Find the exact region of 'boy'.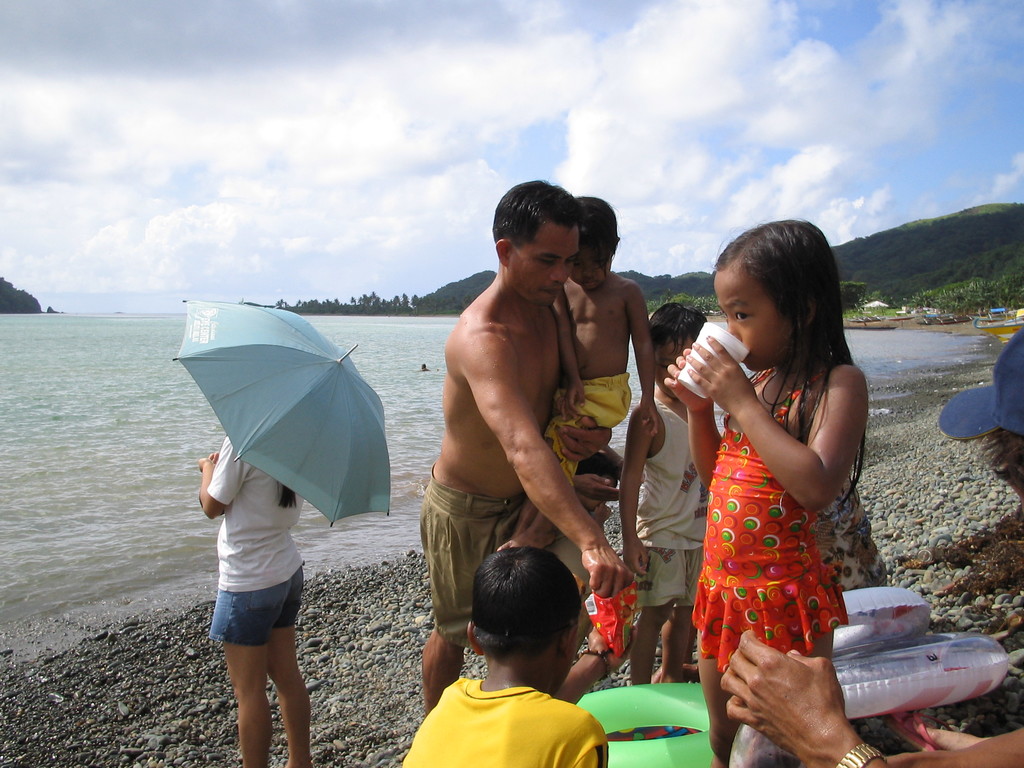
Exact region: pyautogui.locateOnScreen(618, 303, 706, 684).
